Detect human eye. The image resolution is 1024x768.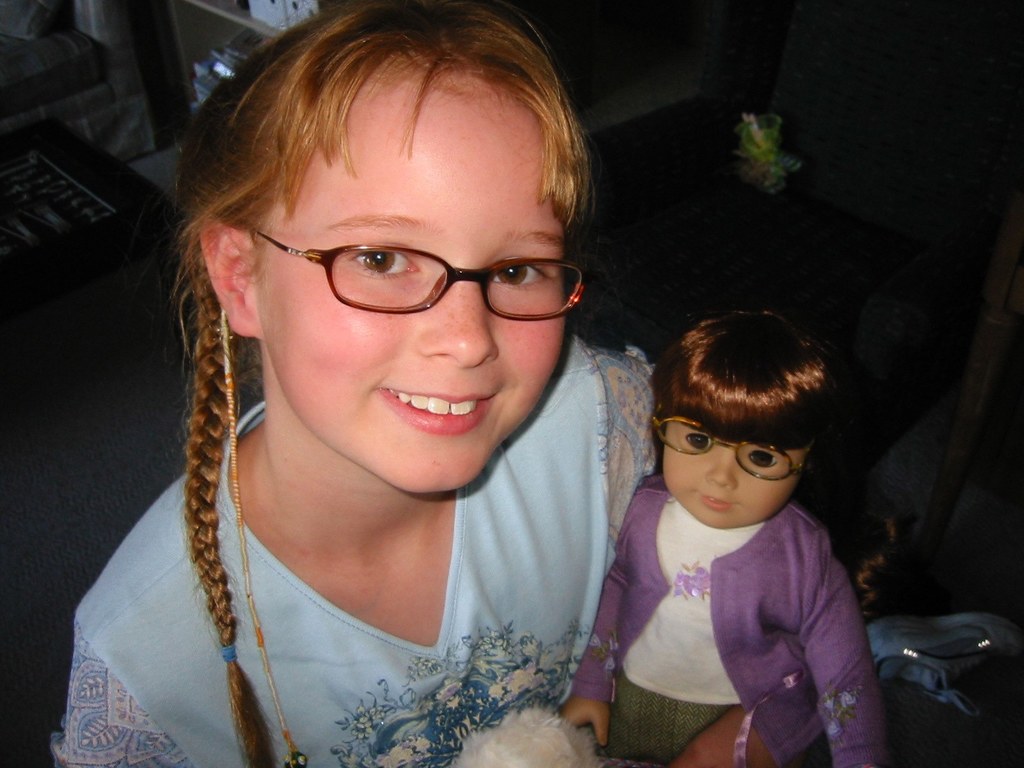
box=[683, 428, 716, 456].
